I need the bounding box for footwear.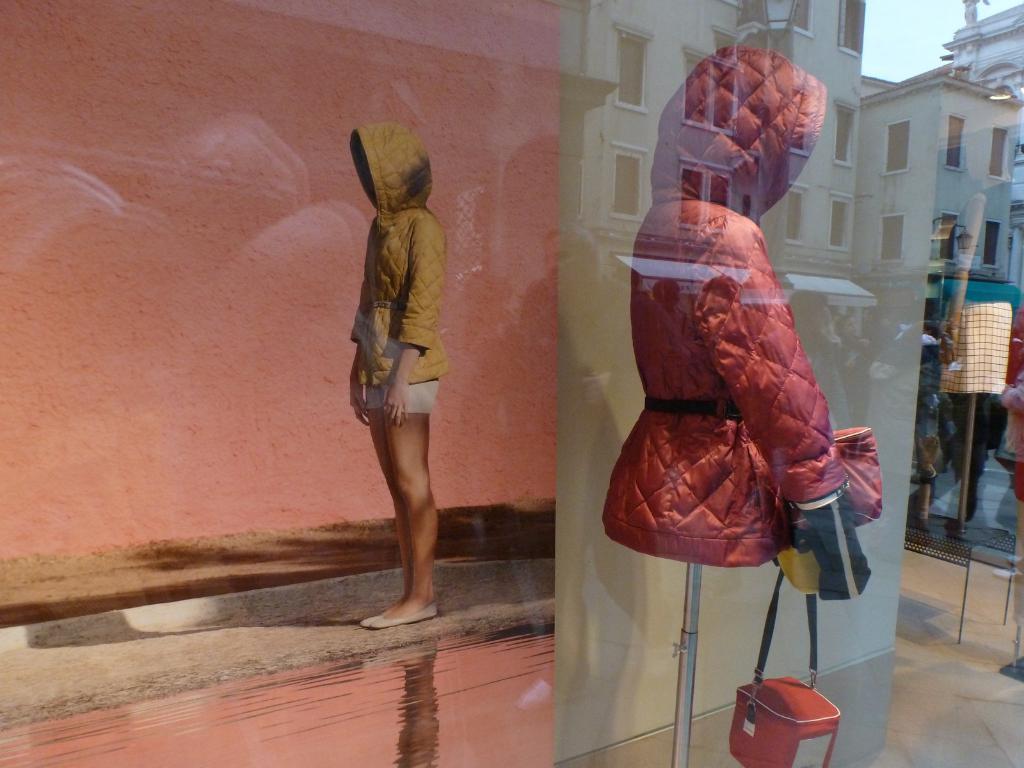
Here it is: left=358, top=611, right=382, bottom=627.
